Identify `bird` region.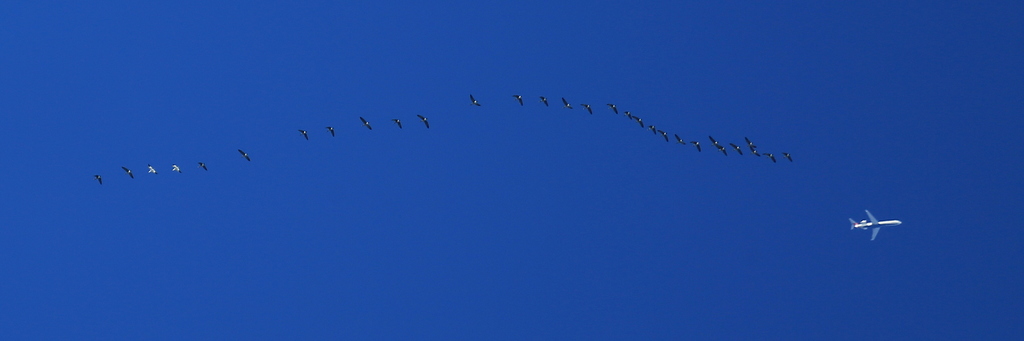
Region: [left=145, top=167, right=156, bottom=172].
